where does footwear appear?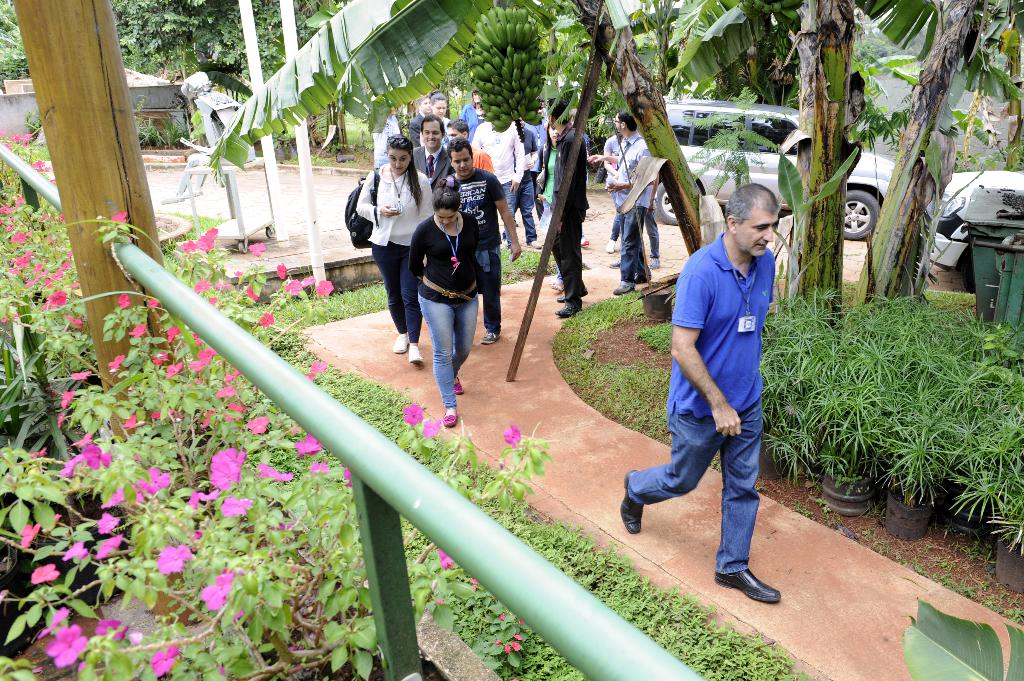
Appears at (left=619, top=470, right=650, bottom=533).
